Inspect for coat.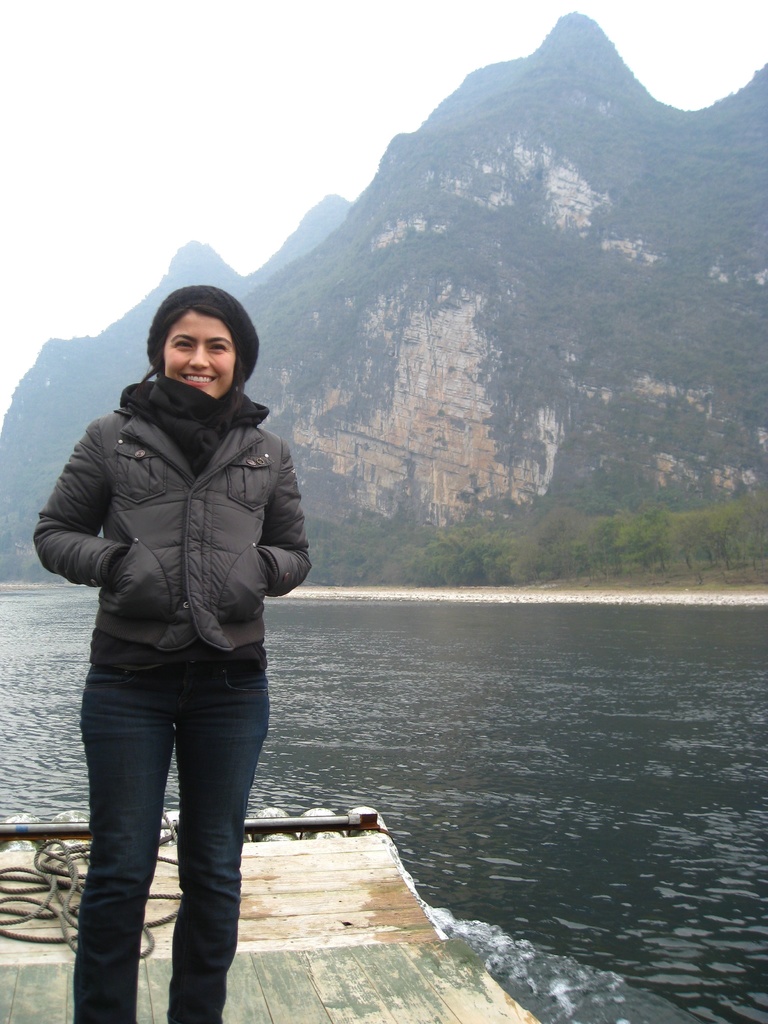
Inspection: (x1=41, y1=328, x2=286, y2=793).
